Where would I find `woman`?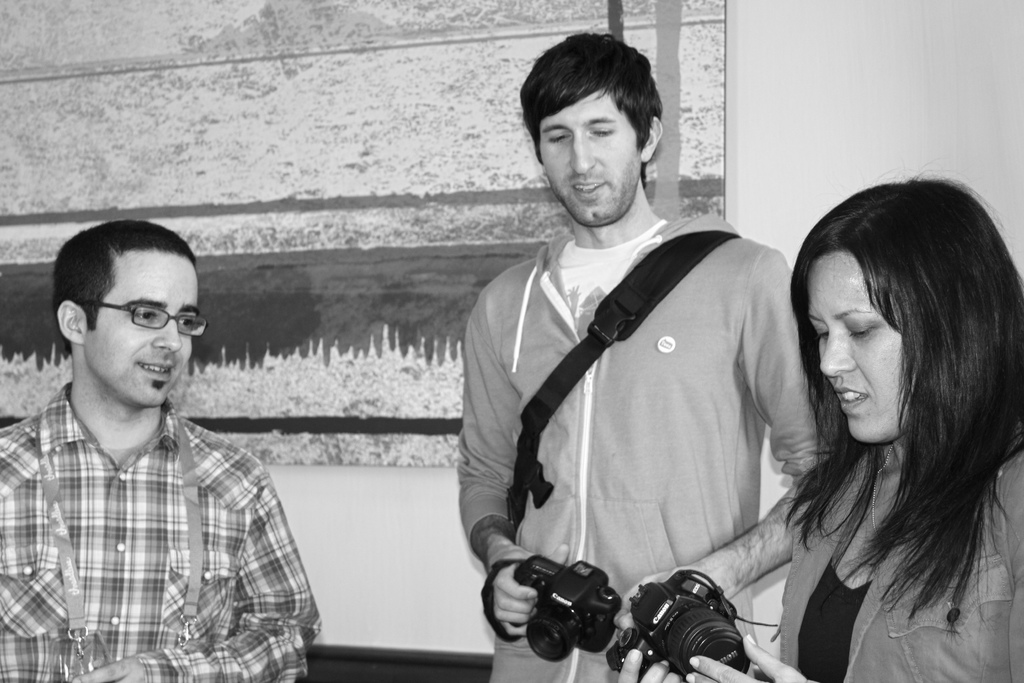
At left=618, top=179, right=1022, bottom=679.
